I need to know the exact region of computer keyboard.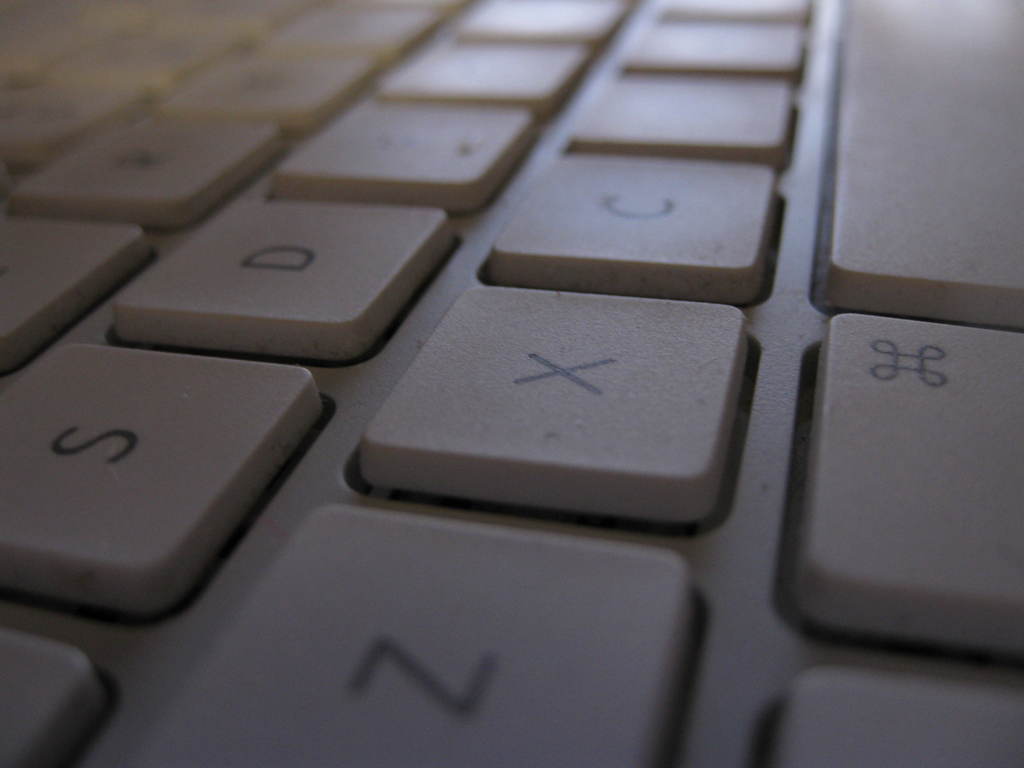
Region: rect(0, 0, 1023, 767).
